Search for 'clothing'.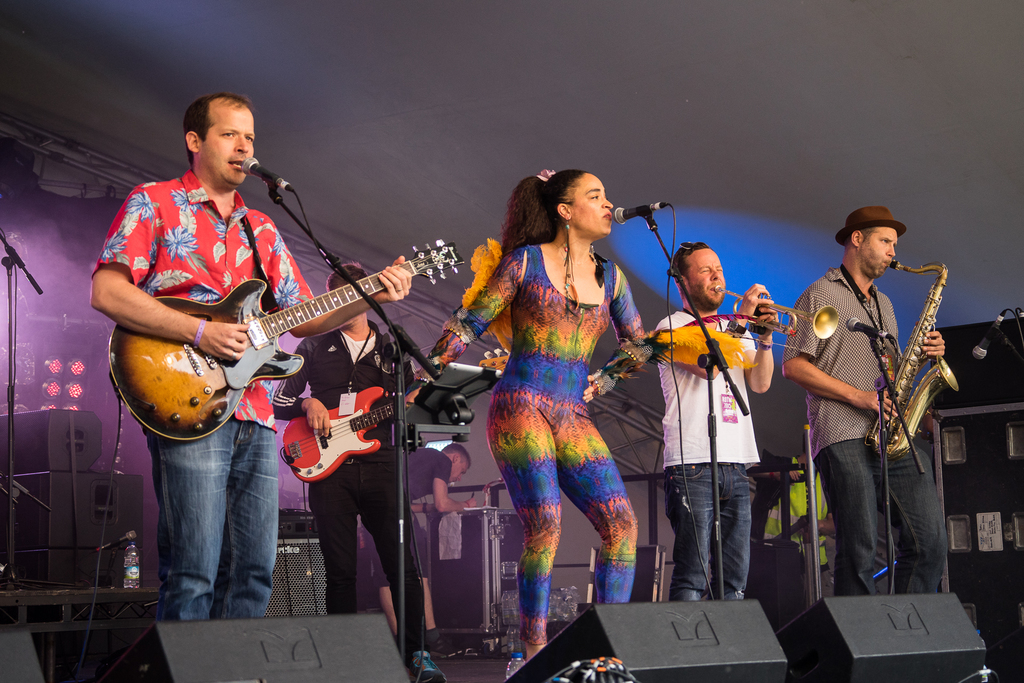
Found at detection(780, 266, 949, 598).
